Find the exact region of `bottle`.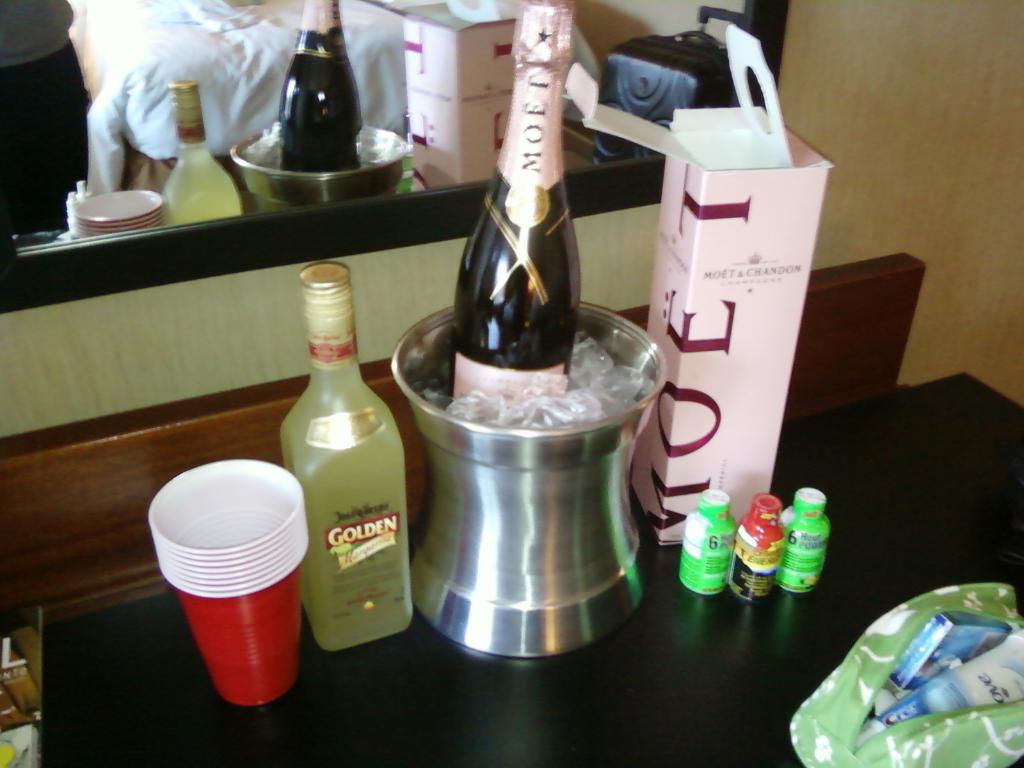
Exact region: 456:1:582:399.
